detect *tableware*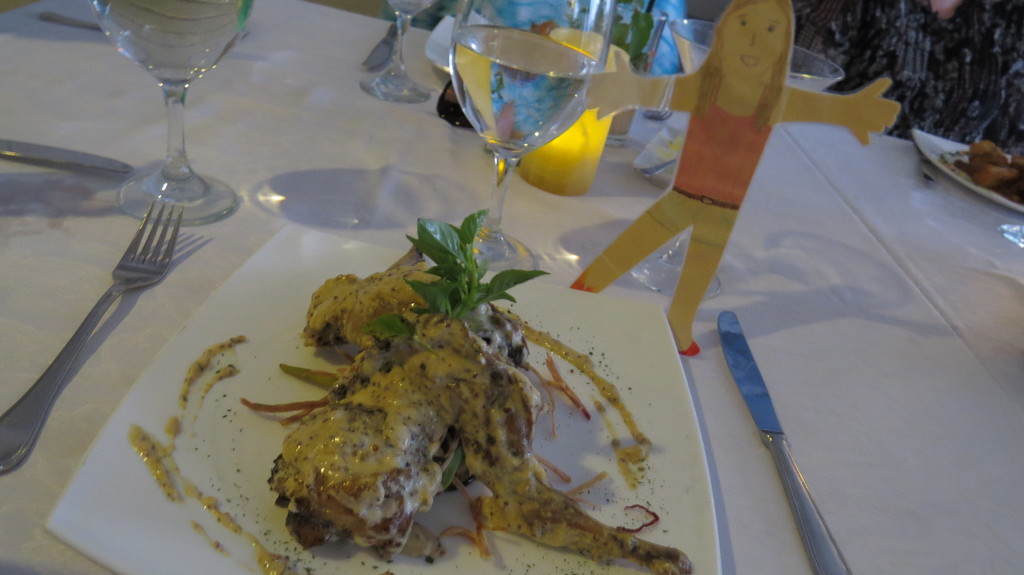
bbox(631, 15, 847, 297)
